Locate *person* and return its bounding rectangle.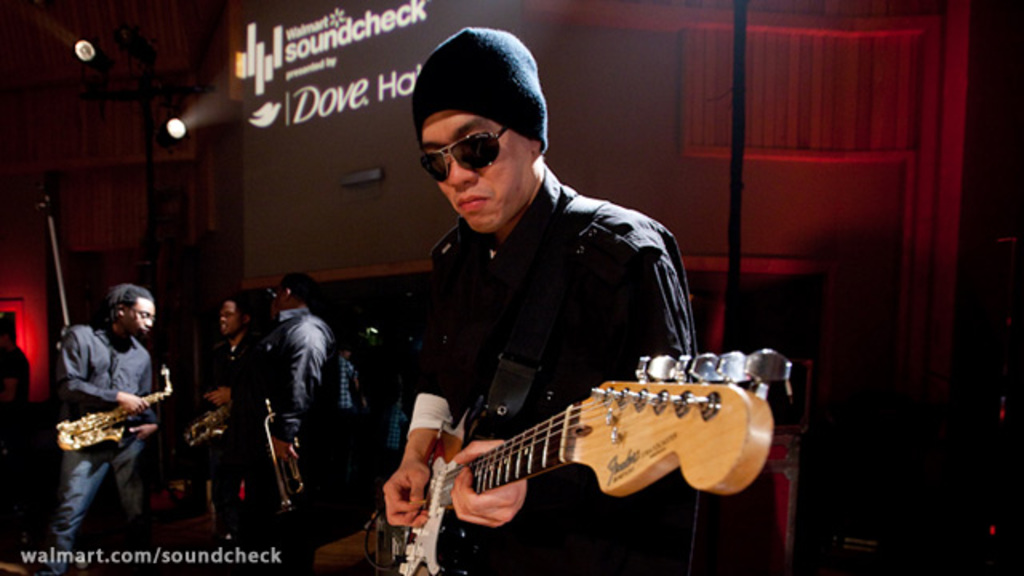
crop(234, 267, 342, 574).
